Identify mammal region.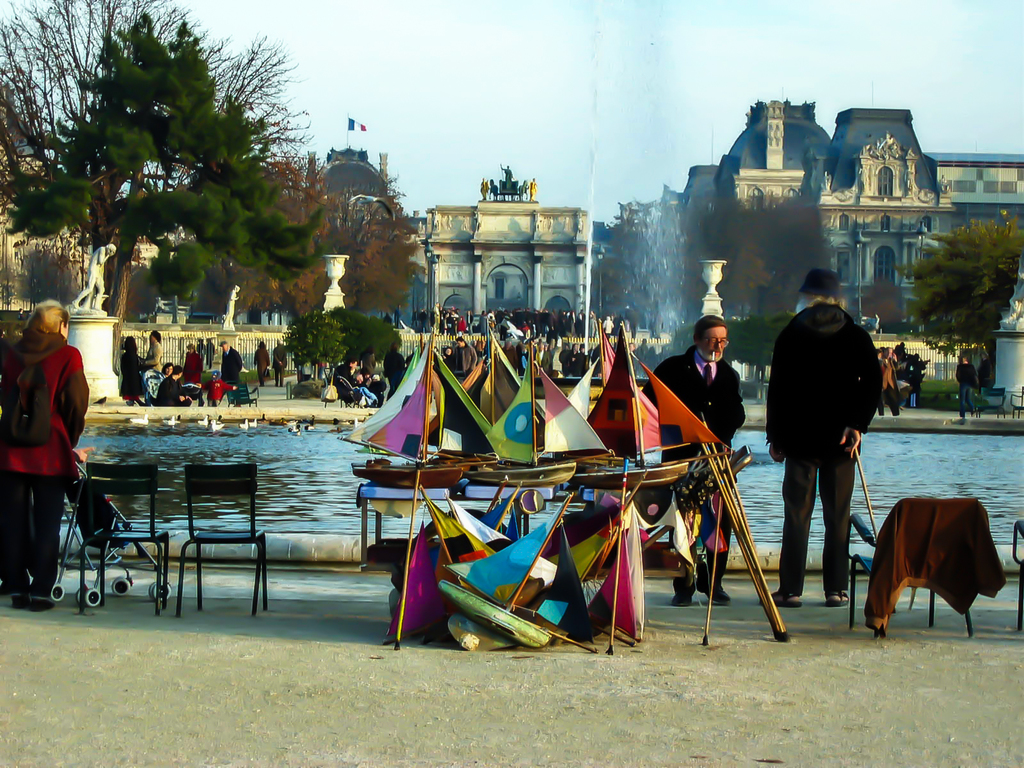
Region: left=387, top=336, right=407, bottom=397.
